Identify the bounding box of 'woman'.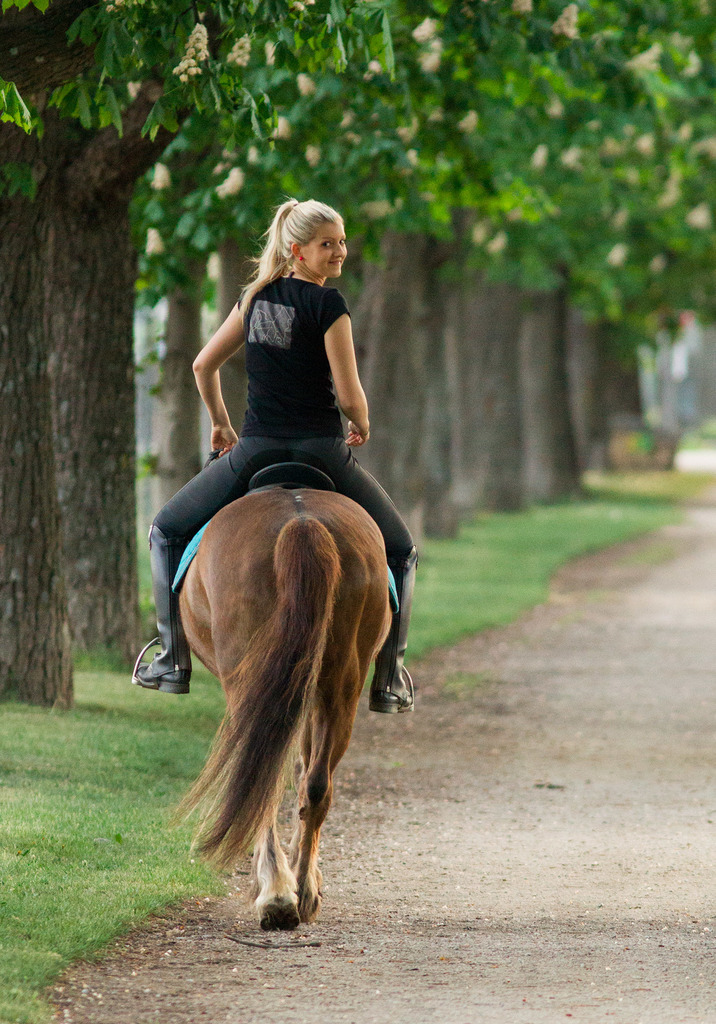
select_region(128, 200, 422, 711).
